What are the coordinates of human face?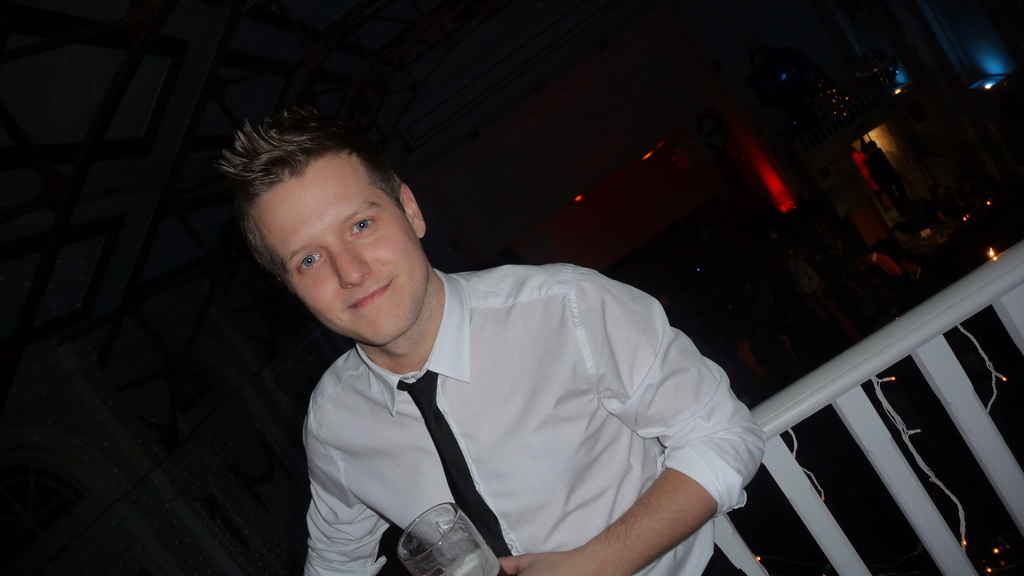
BBox(248, 151, 428, 349).
